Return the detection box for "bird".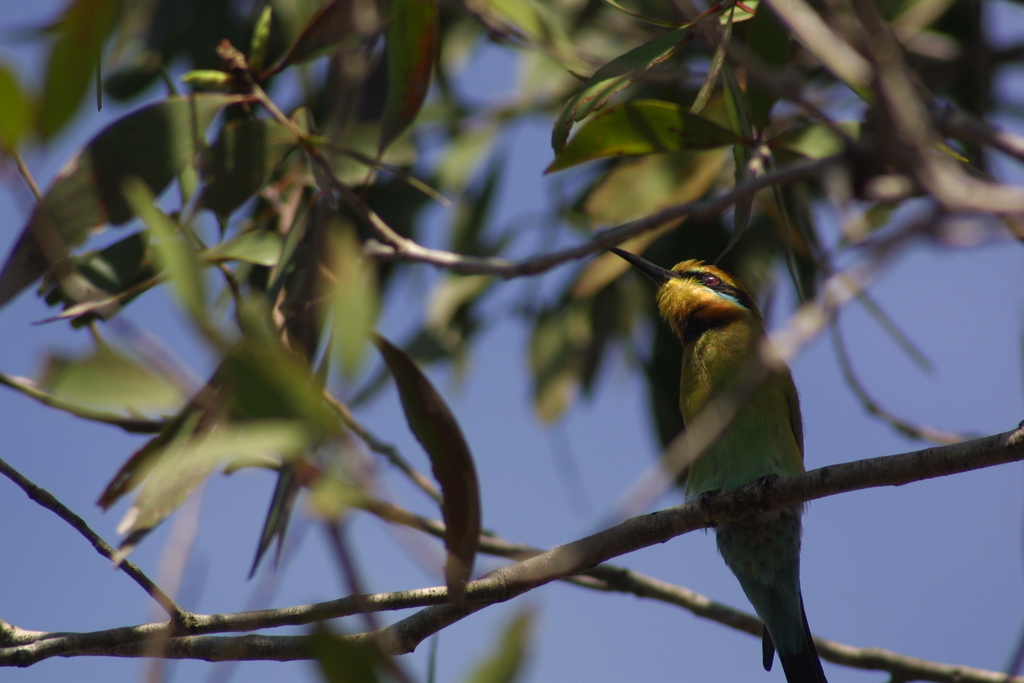
[left=615, top=246, right=845, bottom=642].
